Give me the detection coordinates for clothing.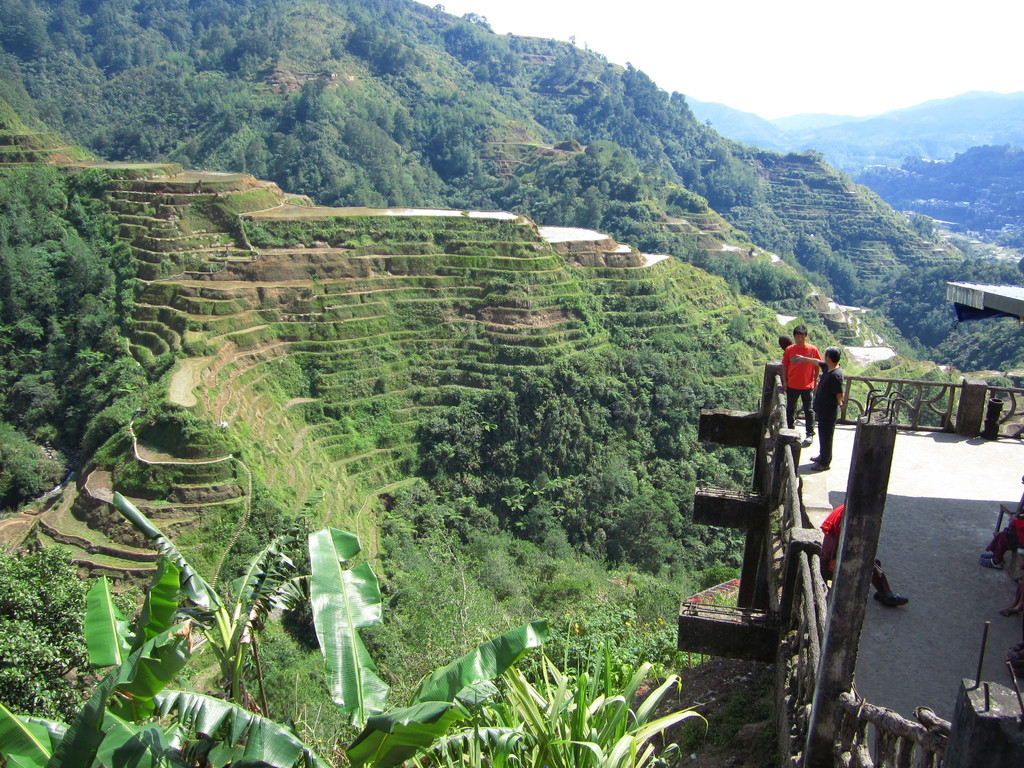
left=817, top=364, right=845, bottom=470.
